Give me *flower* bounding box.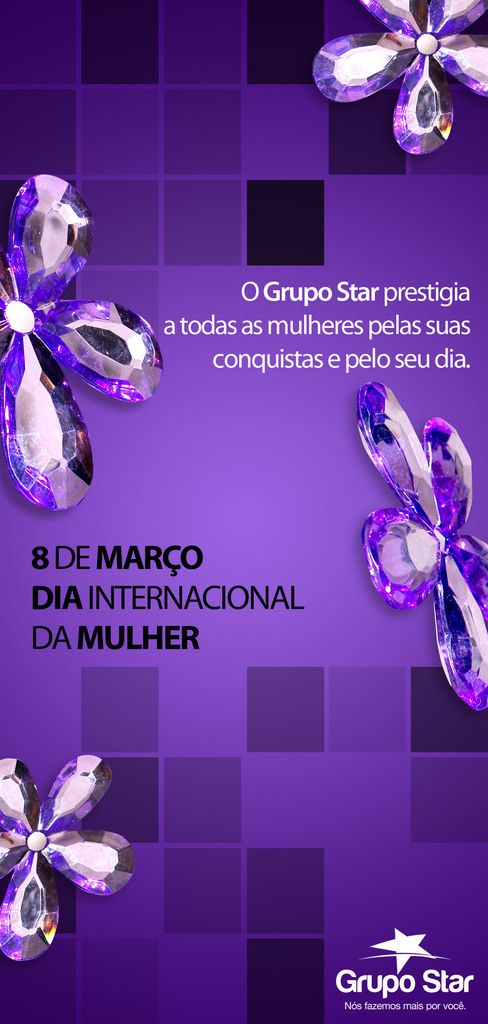
pyautogui.locateOnScreen(0, 172, 157, 515).
